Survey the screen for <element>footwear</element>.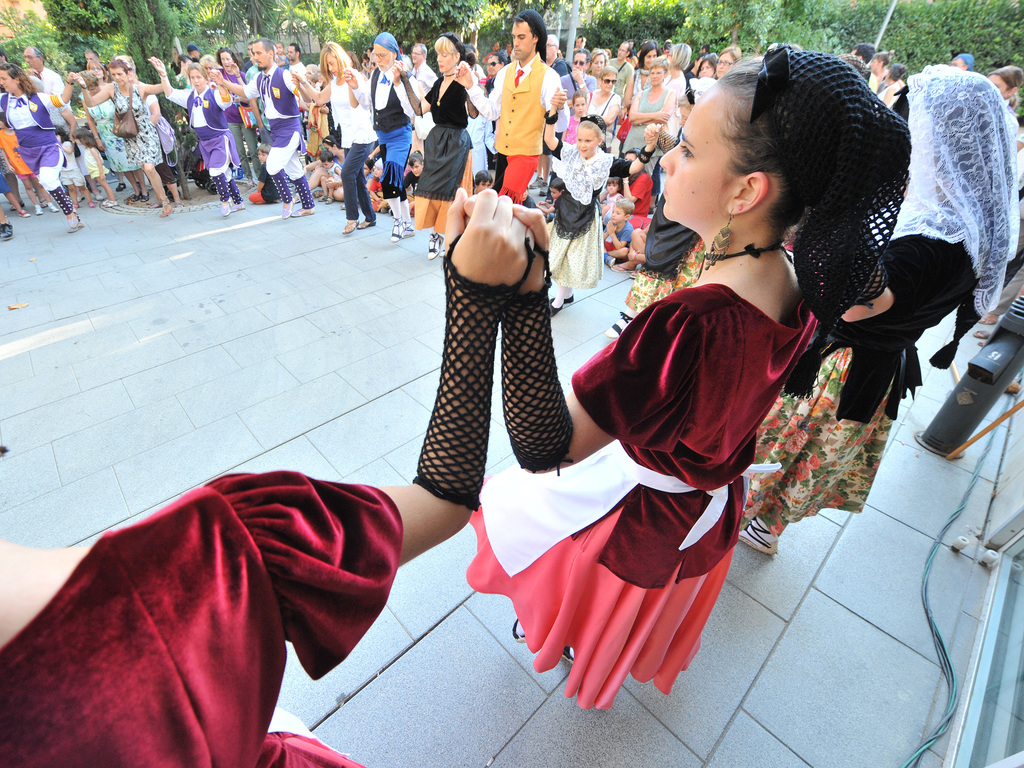
Survey found: [357, 220, 377, 230].
